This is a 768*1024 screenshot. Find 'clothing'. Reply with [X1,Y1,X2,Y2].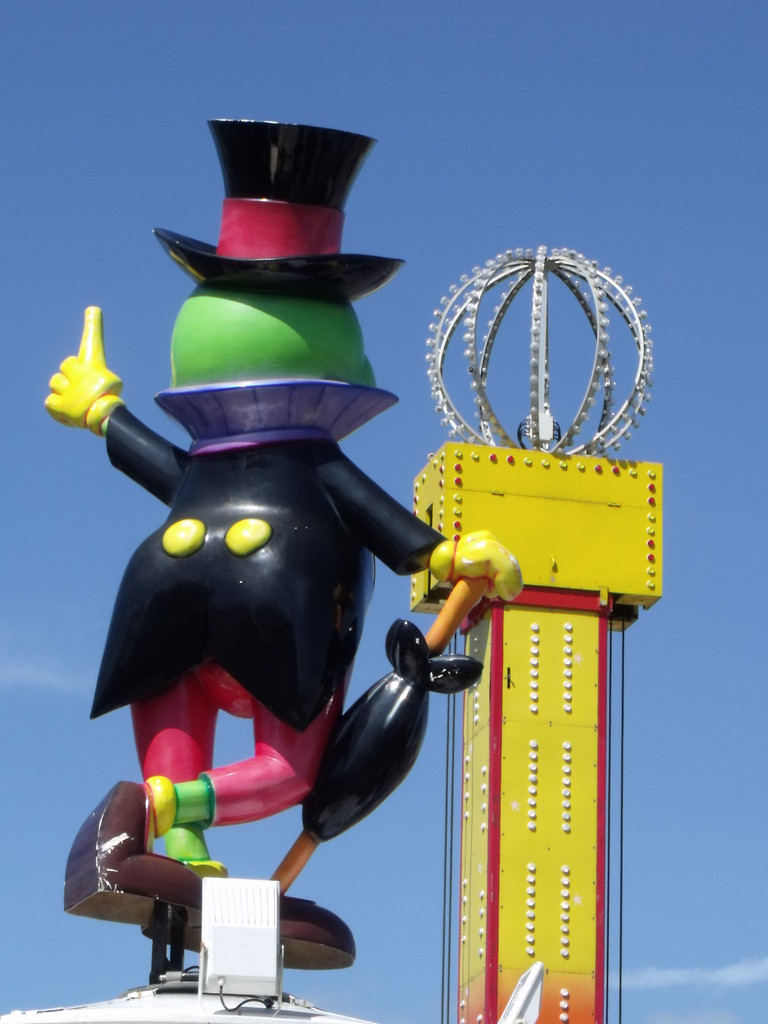
[88,403,449,828].
